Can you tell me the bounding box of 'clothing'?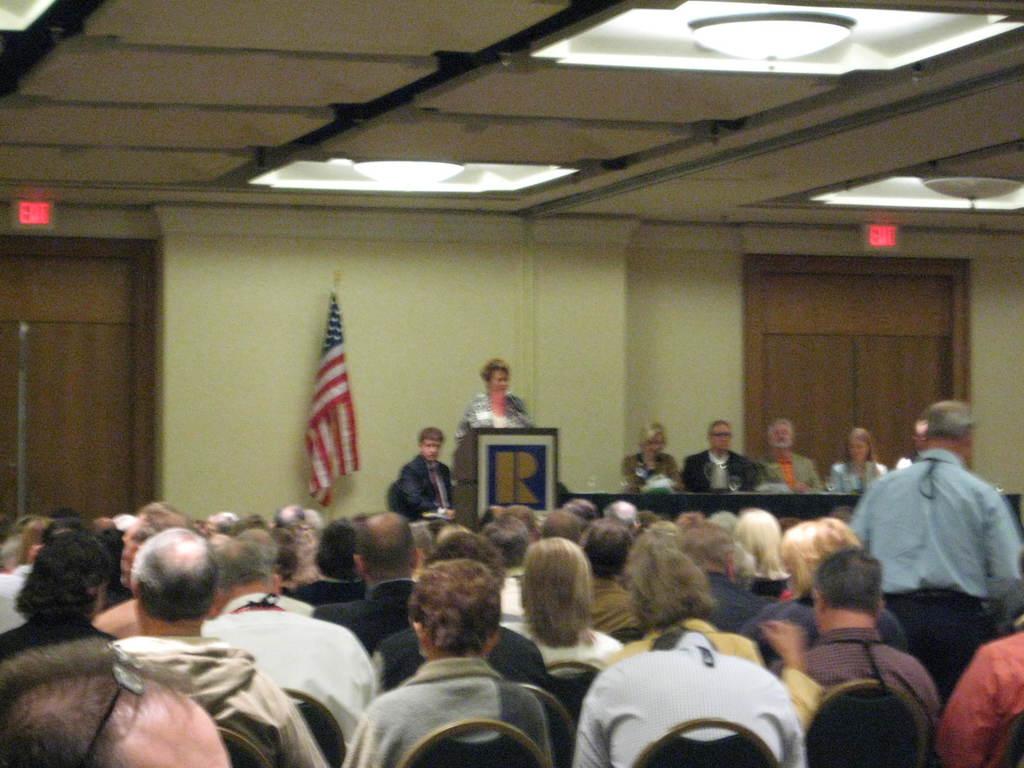
locate(751, 449, 826, 495).
